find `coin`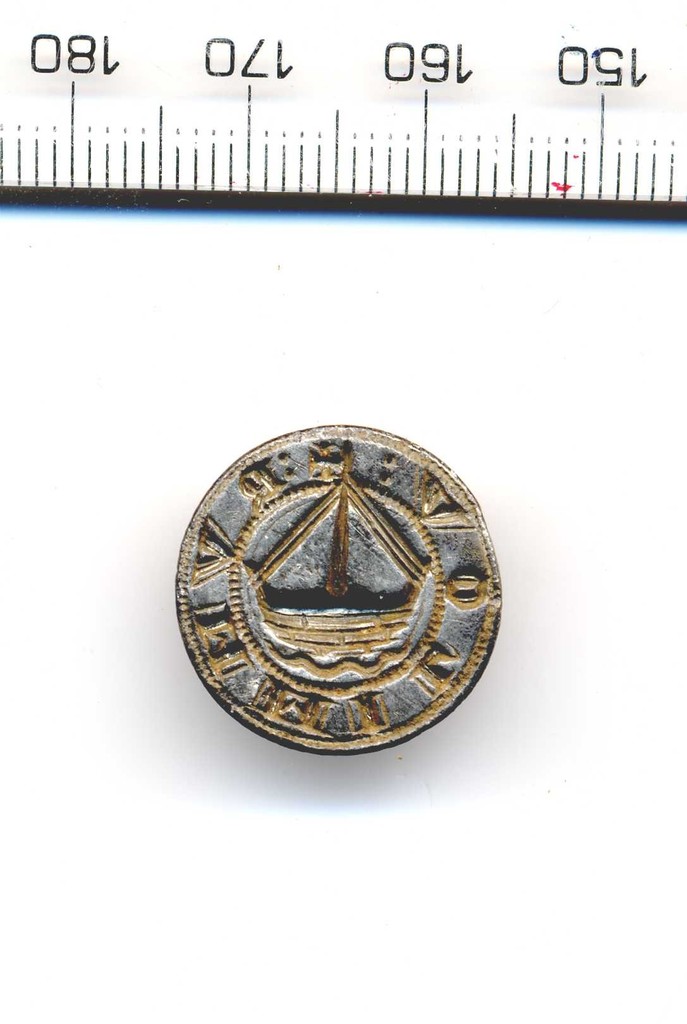
[172, 420, 500, 756]
